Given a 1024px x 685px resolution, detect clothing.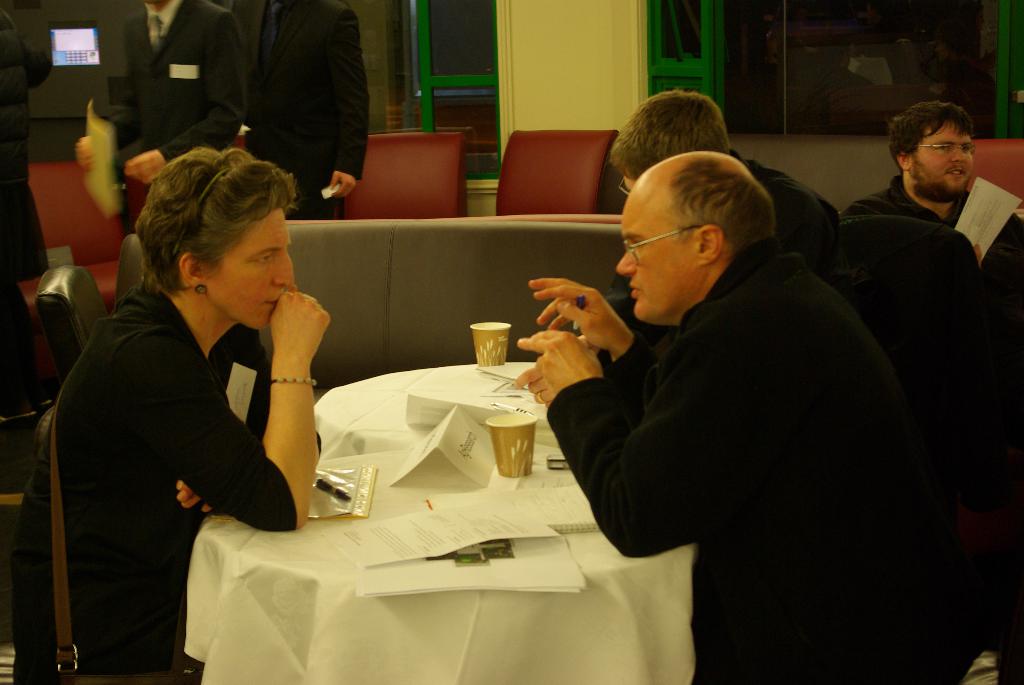
bbox(101, 0, 236, 185).
